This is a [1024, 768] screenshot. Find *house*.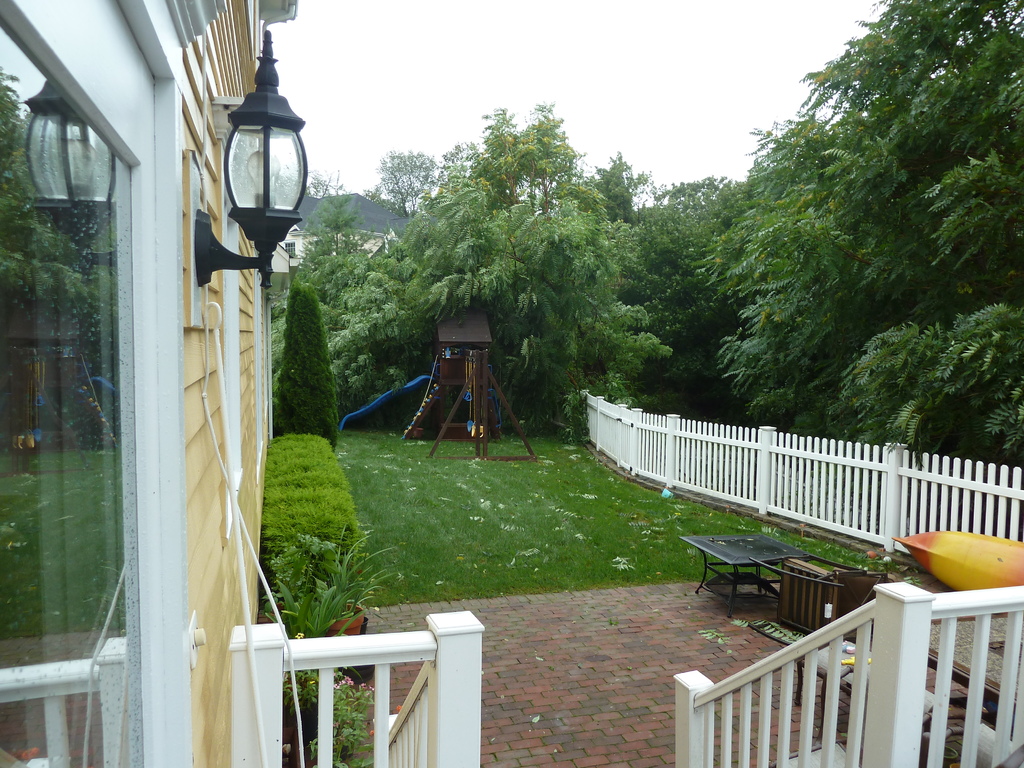
Bounding box: <bbox>273, 192, 426, 287</bbox>.
